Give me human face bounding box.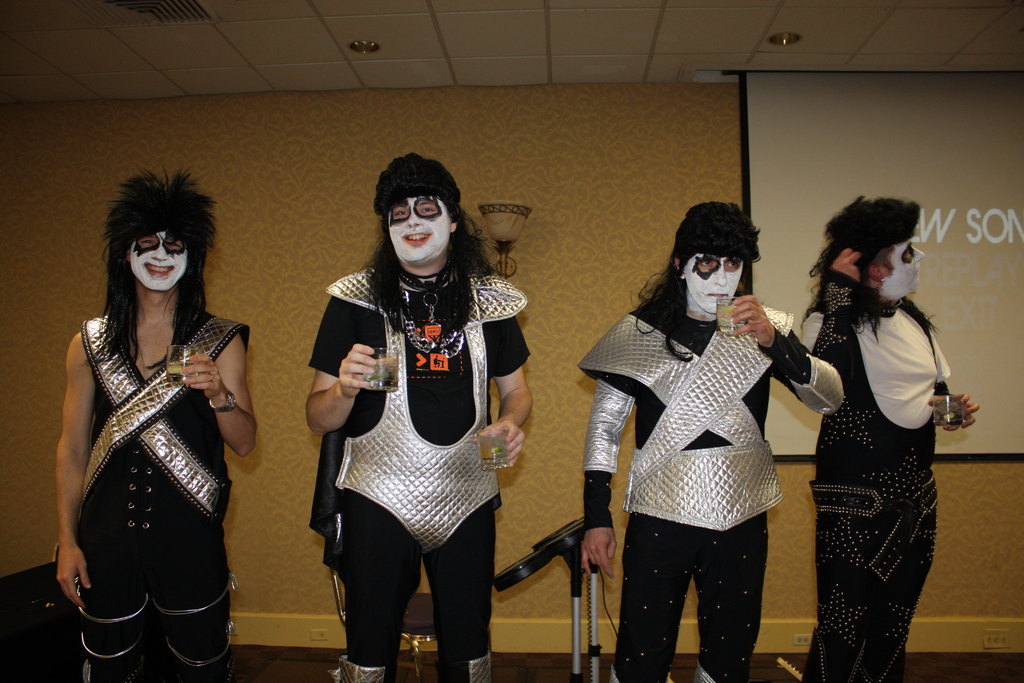
[x1=881, y1=236, x2=926, y2=295].
